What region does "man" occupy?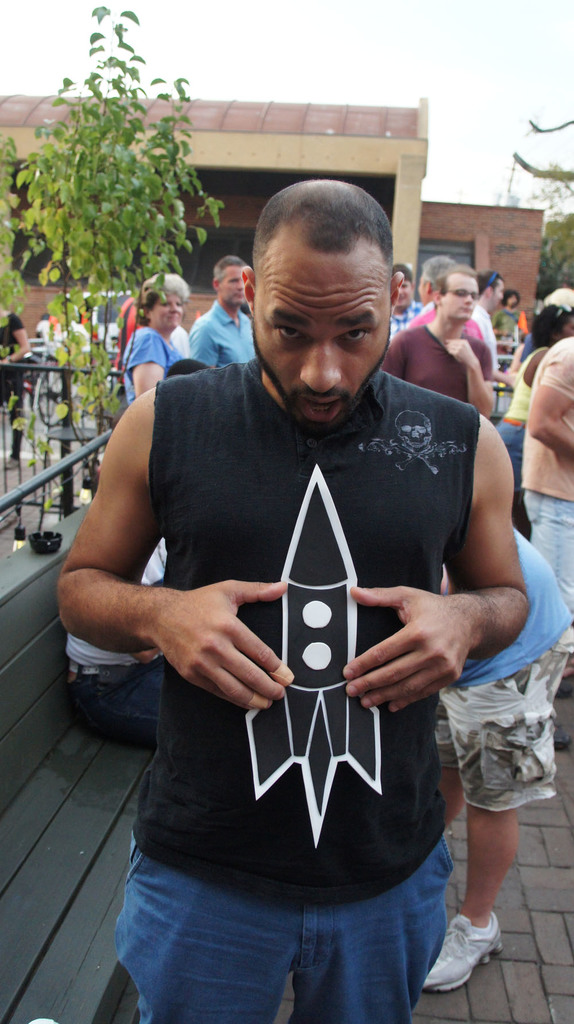
region(403, 255, 487, 337).
